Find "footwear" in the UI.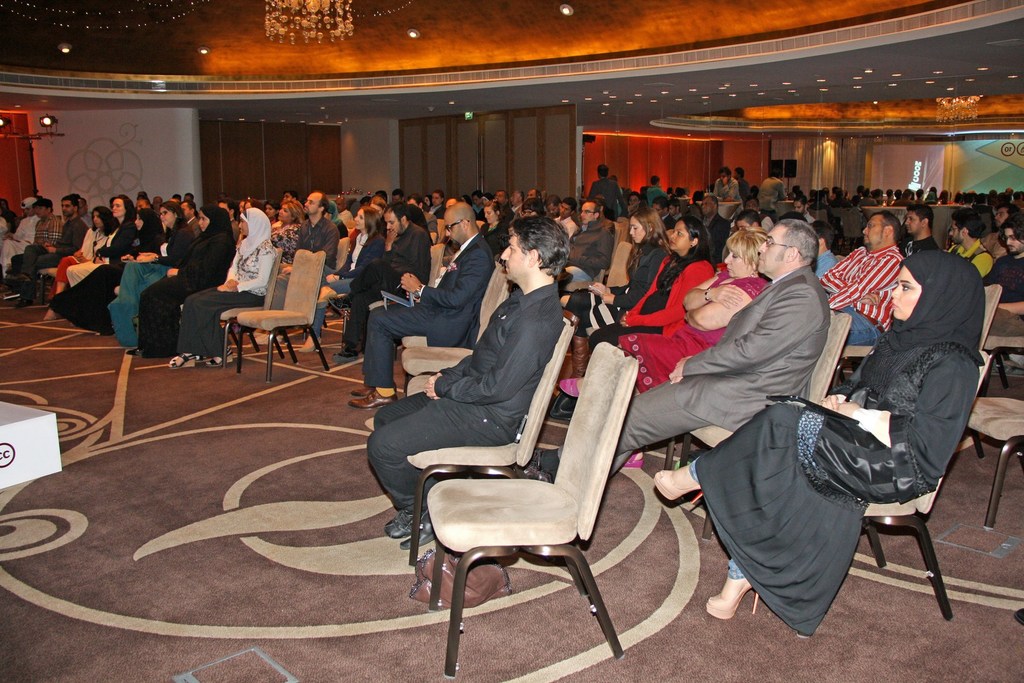
UI element at left=260, top=334, right=276, bottom=344.
